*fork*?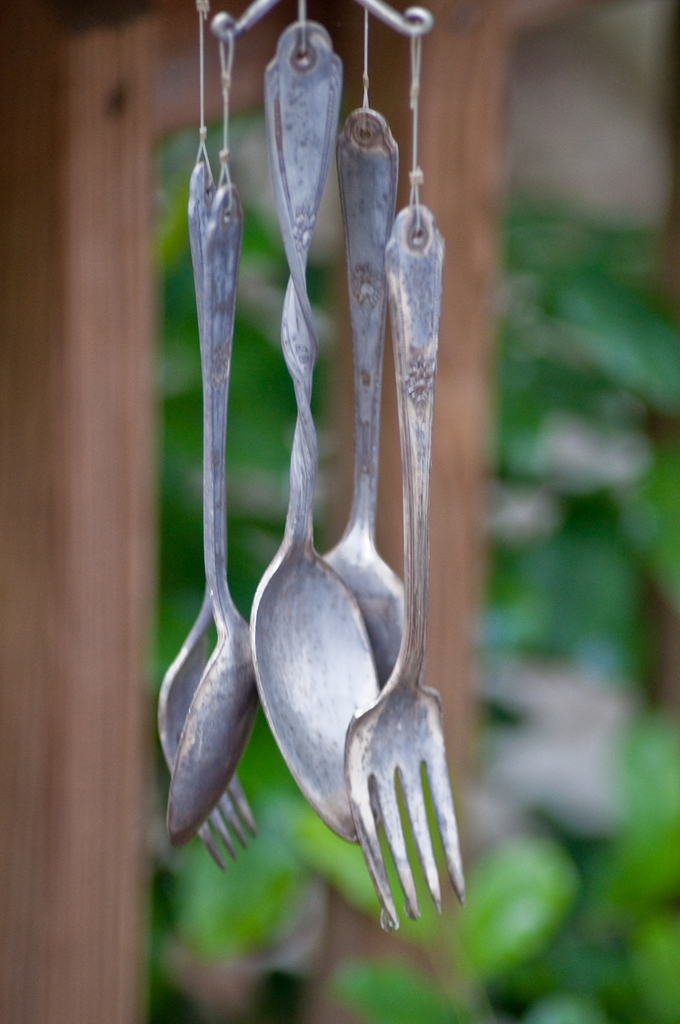
<bbox>154, 162, 271, 872</bbox>
